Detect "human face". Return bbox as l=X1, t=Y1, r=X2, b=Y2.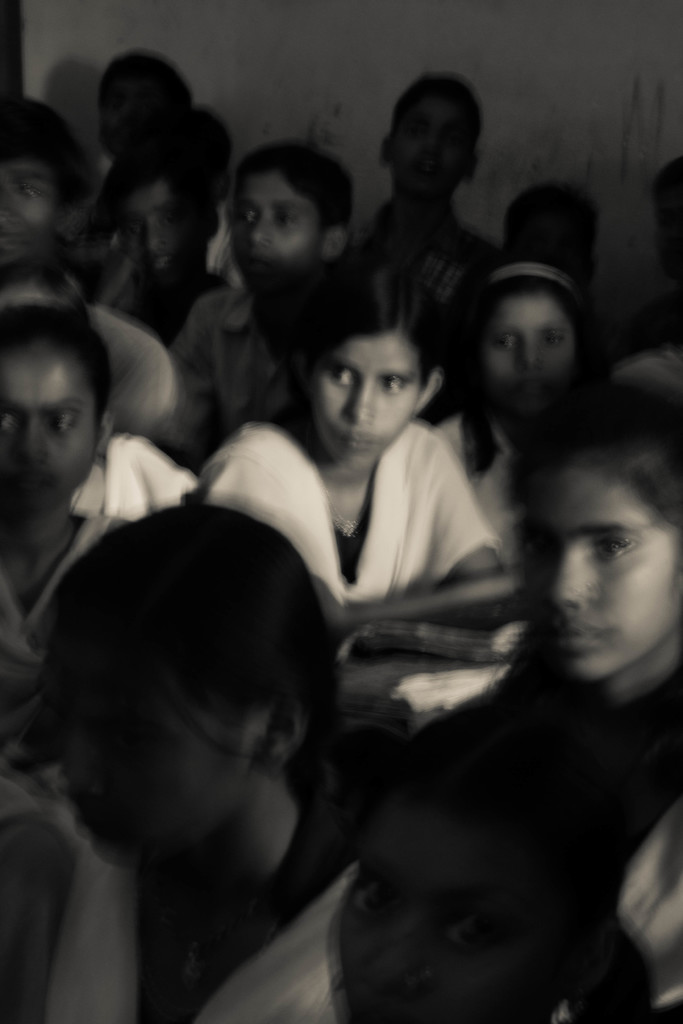
l=42, t=631, r=256, b=872.
